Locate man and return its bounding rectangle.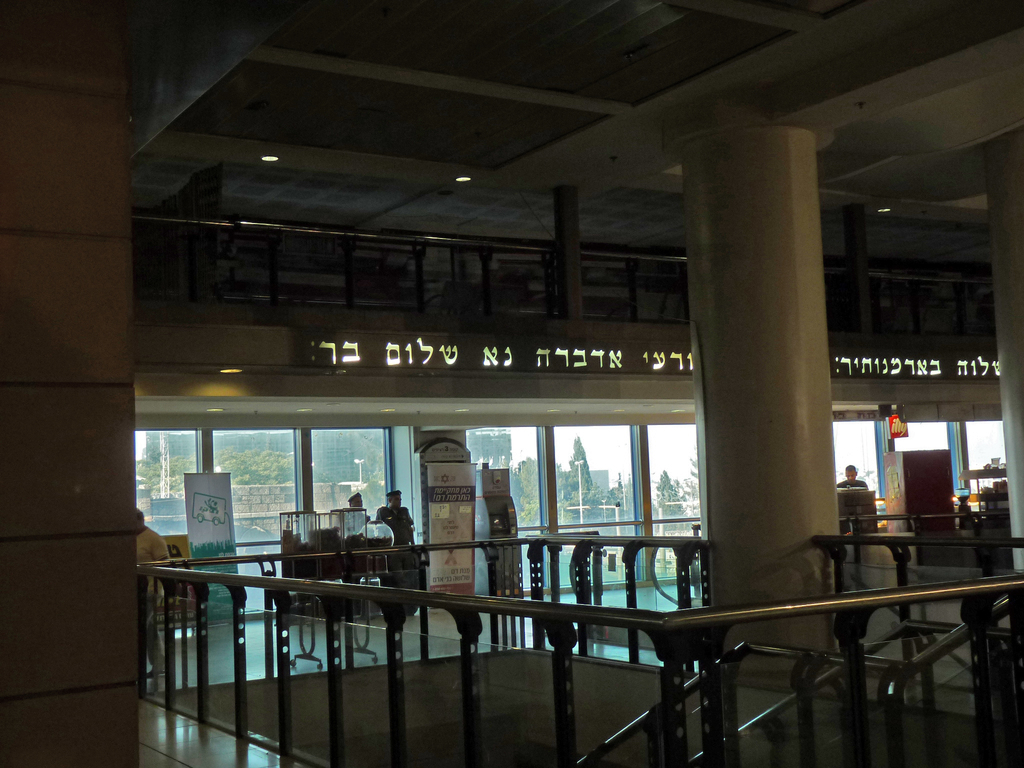
x1=833, y1=465, x2=870, y2=532.
